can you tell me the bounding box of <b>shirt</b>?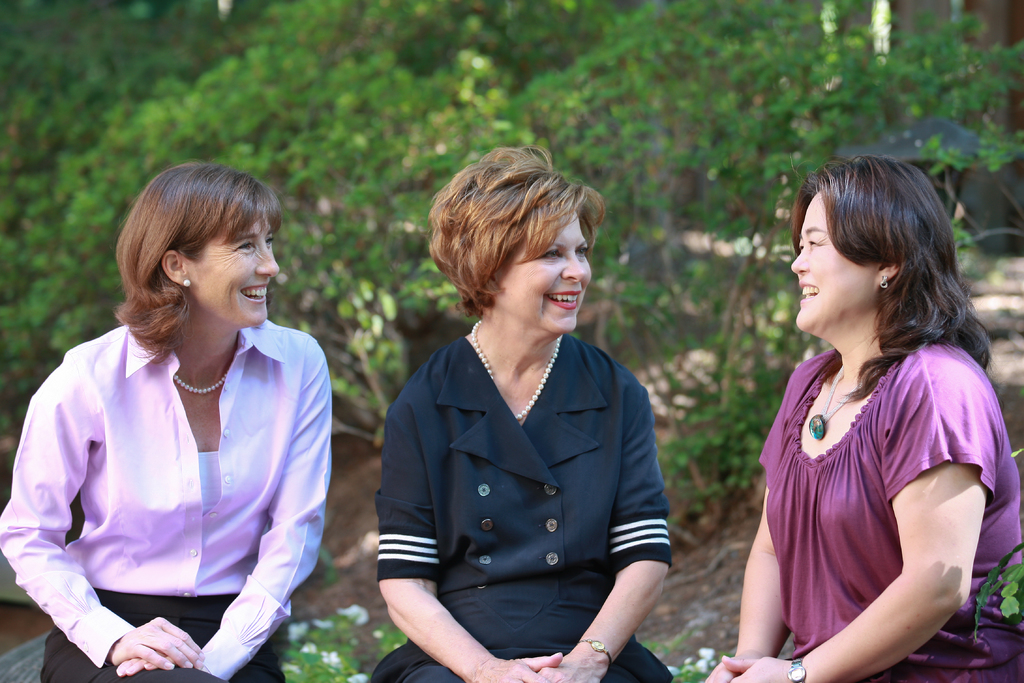
left=0, top=319, right=333, bottom=682.
